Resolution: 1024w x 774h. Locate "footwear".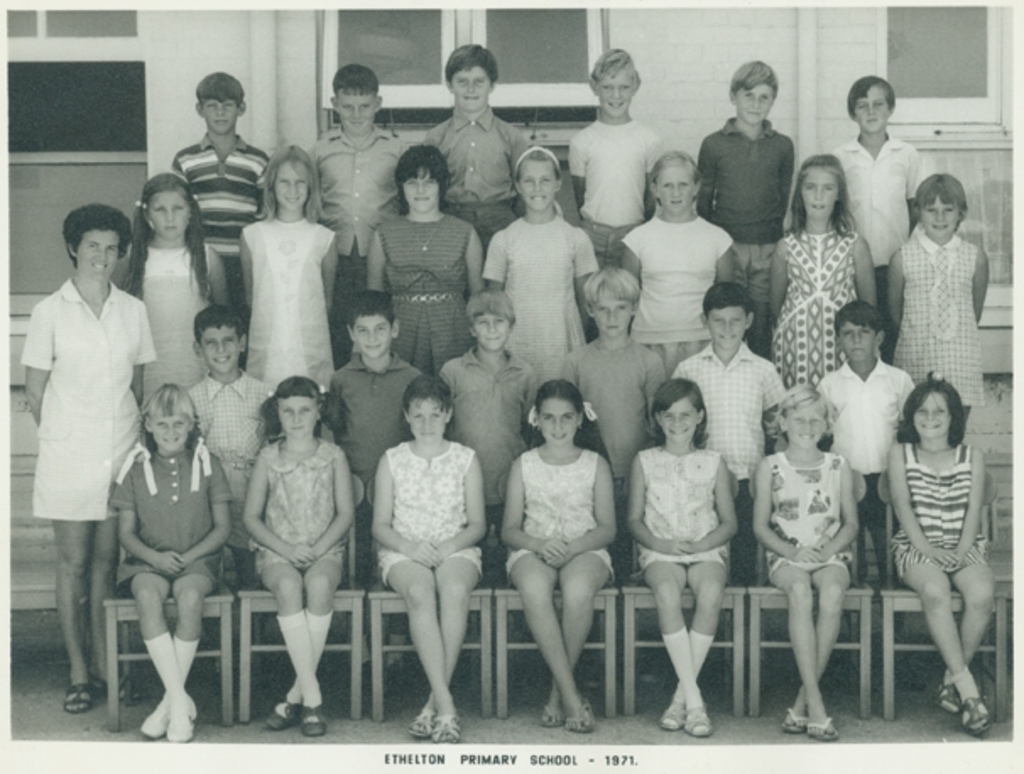
137, 695, 176, 737.
